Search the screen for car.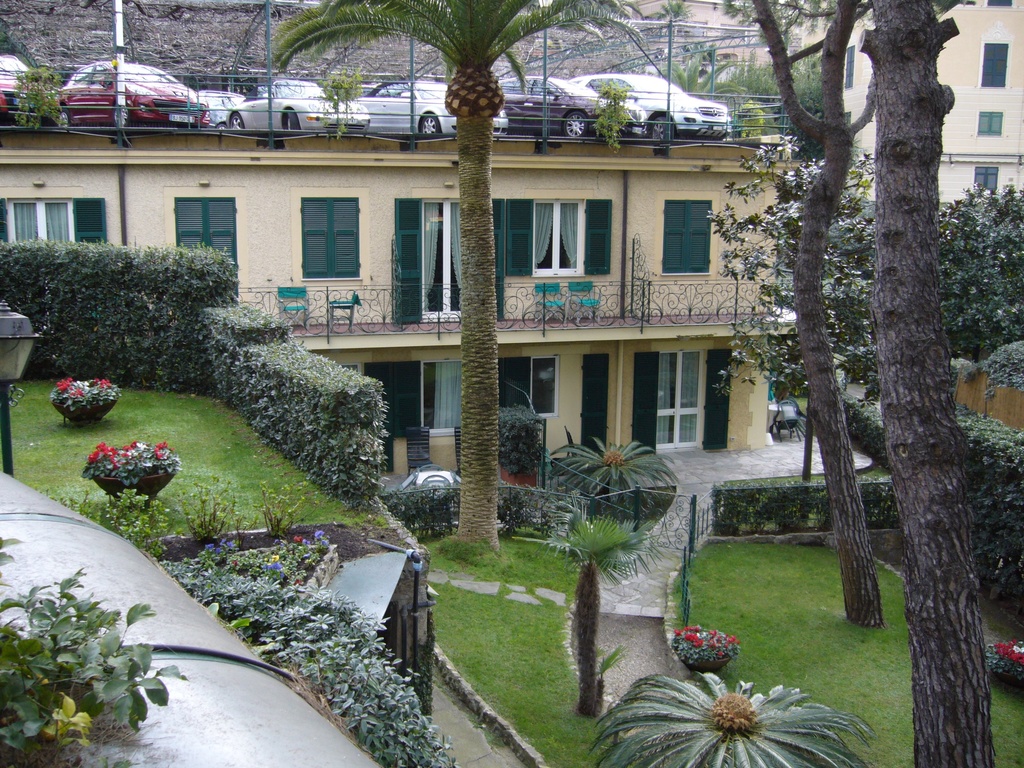
Found at select_region(0, 52, 56, 124).
